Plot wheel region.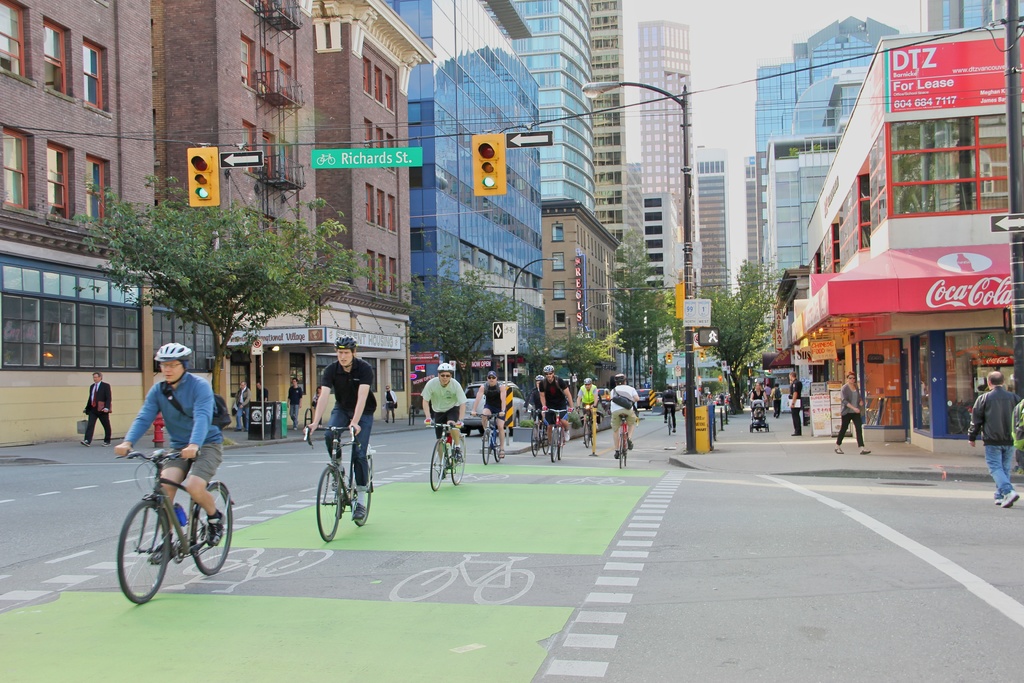
Plotted at [x1=115, y1=497, x2=173, y2=598].
